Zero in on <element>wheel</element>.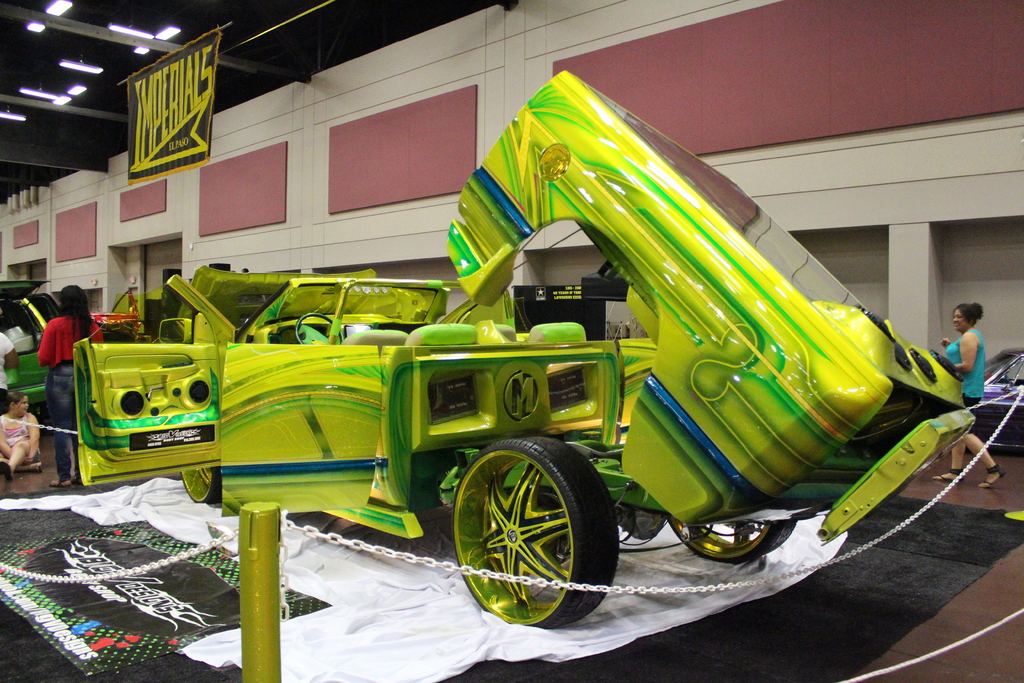
Zeroed in: pyautogui.locateOnScreen(180, 465, 221, 501).
